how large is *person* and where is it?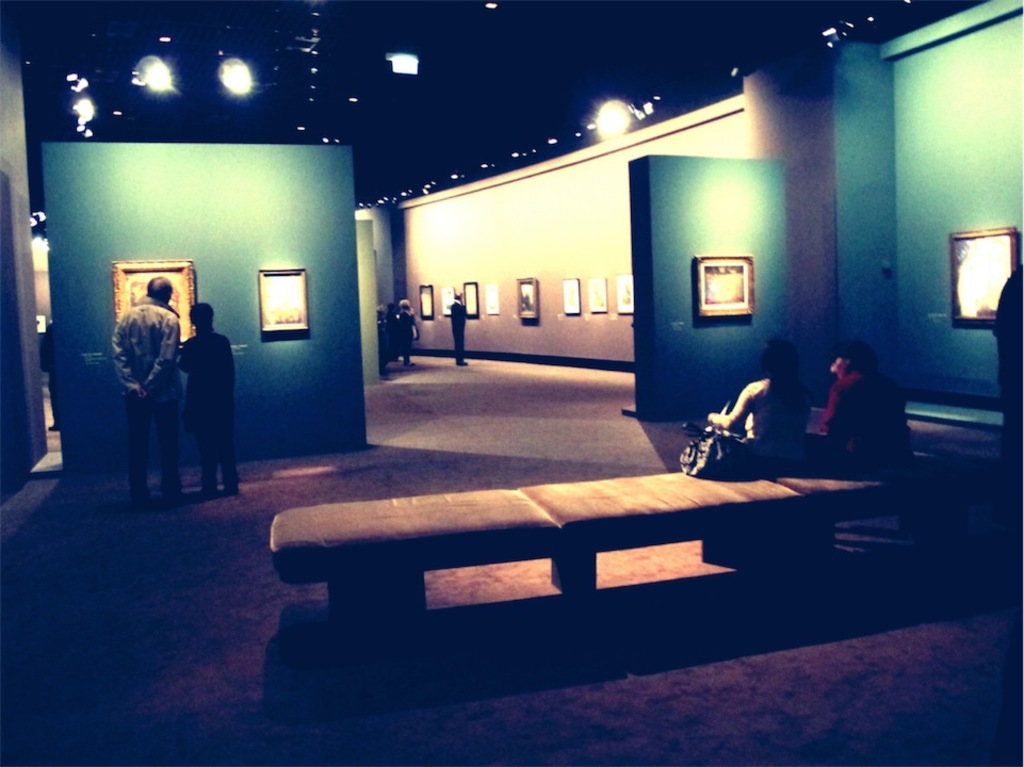
Bounding box: l=443, t=289, r=466, b=364.
